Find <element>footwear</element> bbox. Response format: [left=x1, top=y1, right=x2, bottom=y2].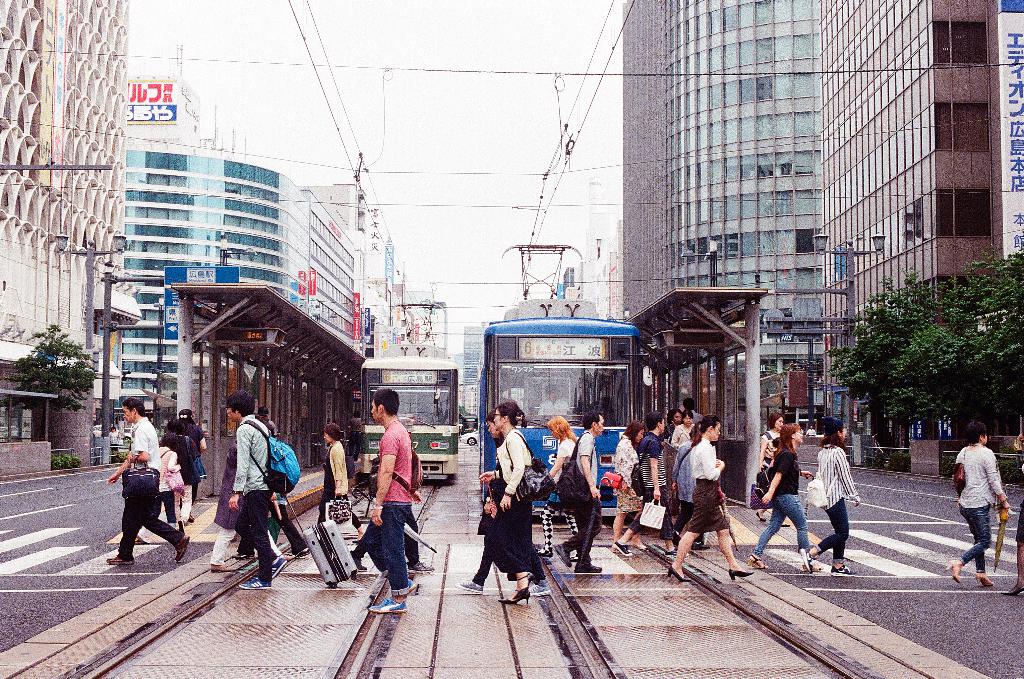
[left=754, top=509, right=766, bottom=522].
